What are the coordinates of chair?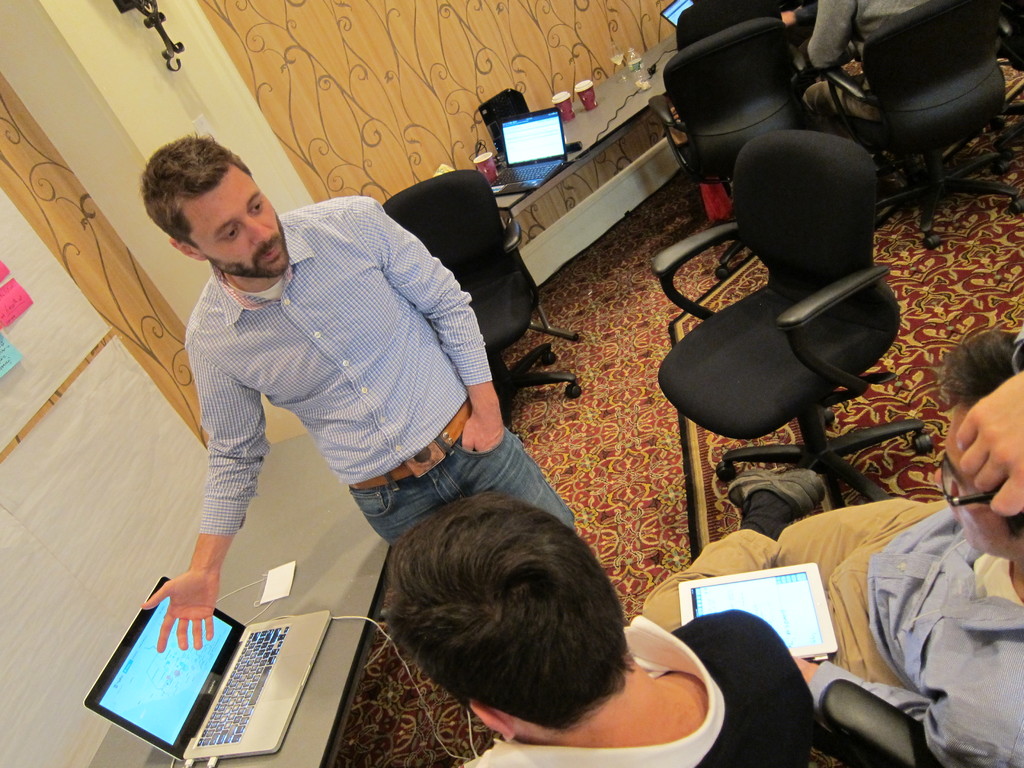
BBox(649, 16, 817, 284).
